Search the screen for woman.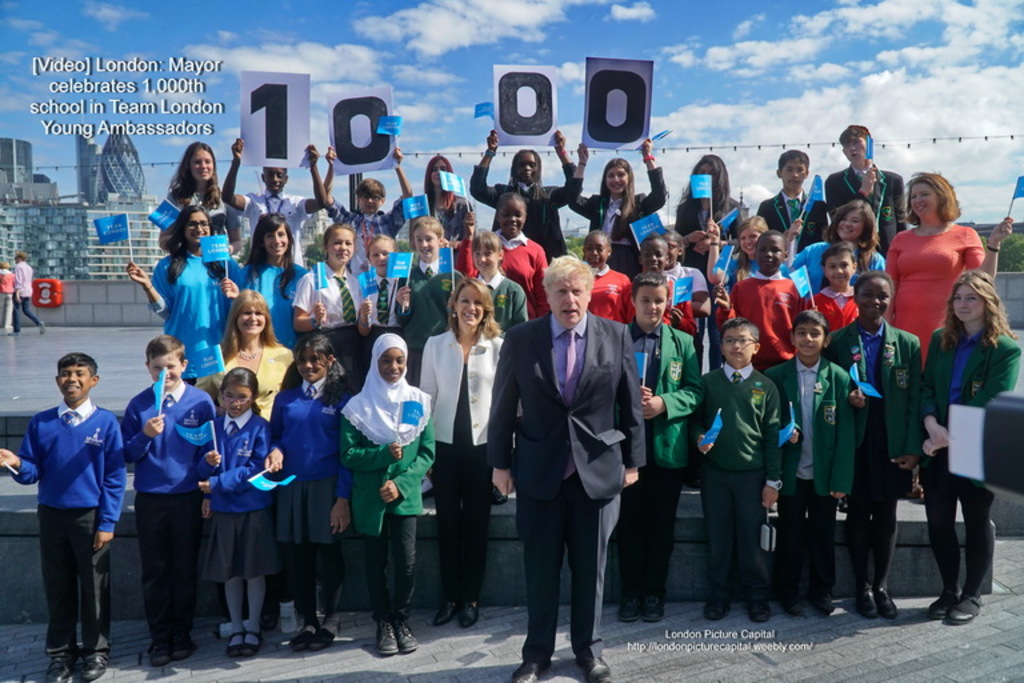
Found at locate(915, 268, 1023, 620).
